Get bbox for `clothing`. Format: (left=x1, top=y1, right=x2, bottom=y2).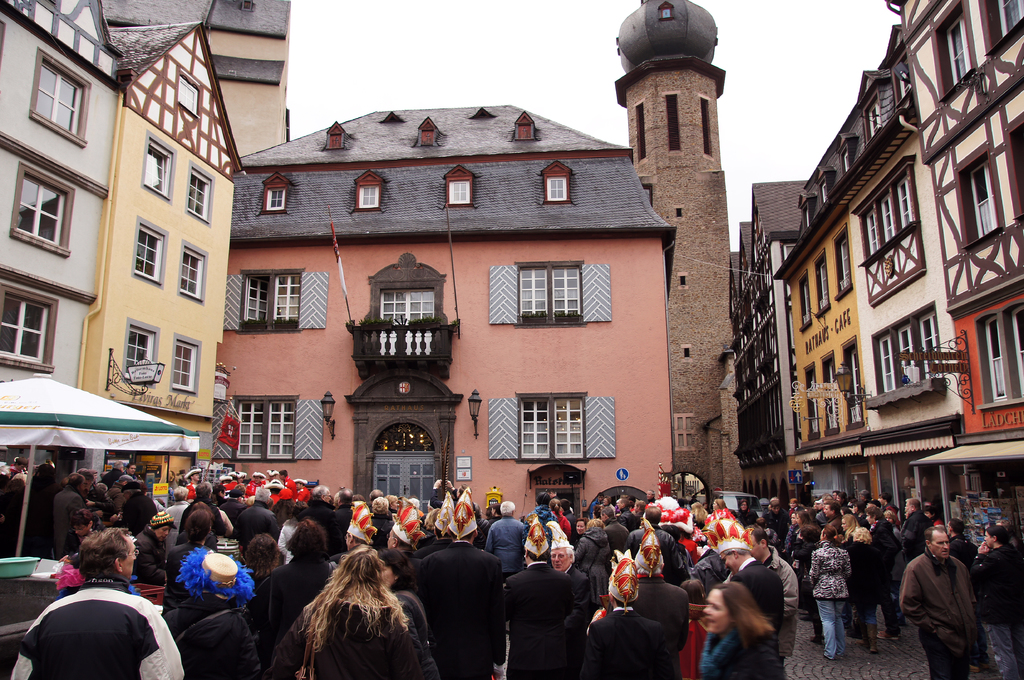
(left=223, top=482, right=238, bottom=491).
